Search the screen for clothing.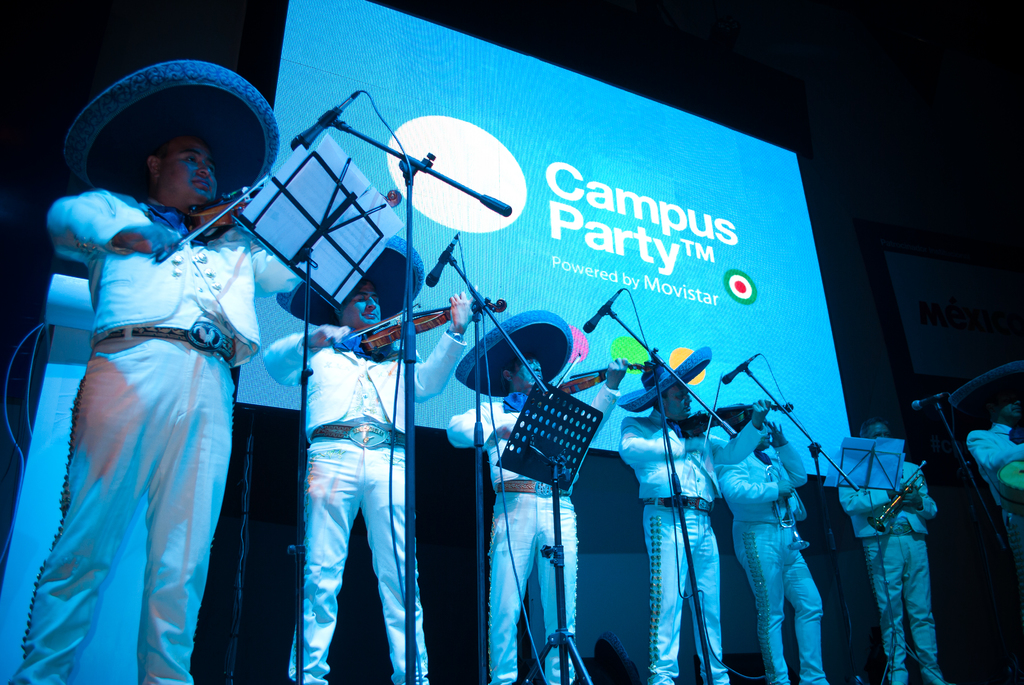
Found at region(716, 437, 830, 684).
